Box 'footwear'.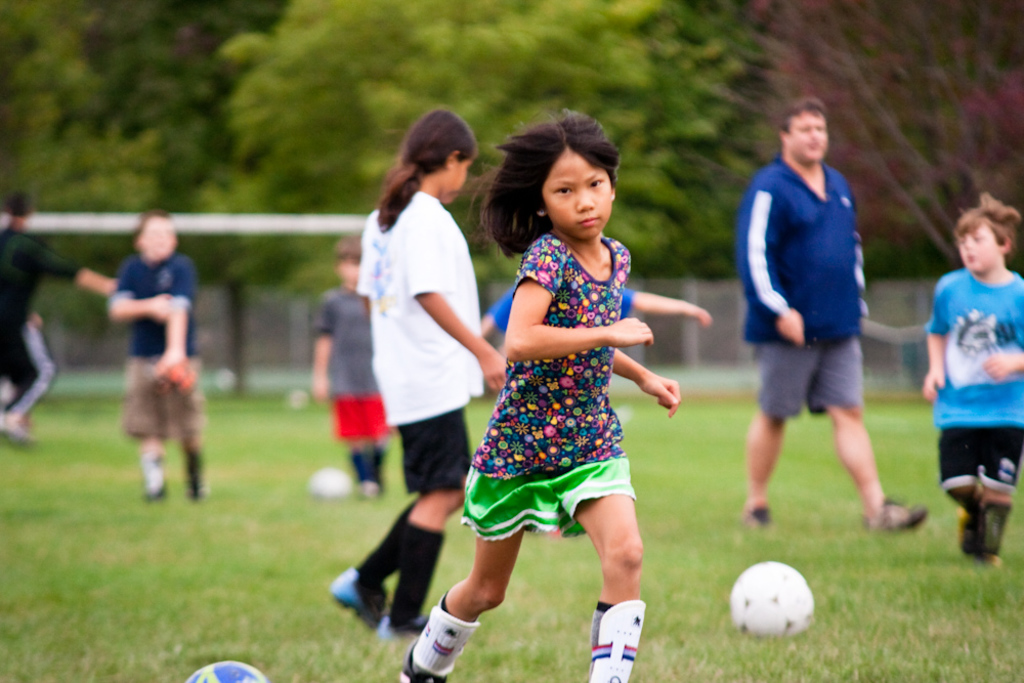
859:492:930:541.
